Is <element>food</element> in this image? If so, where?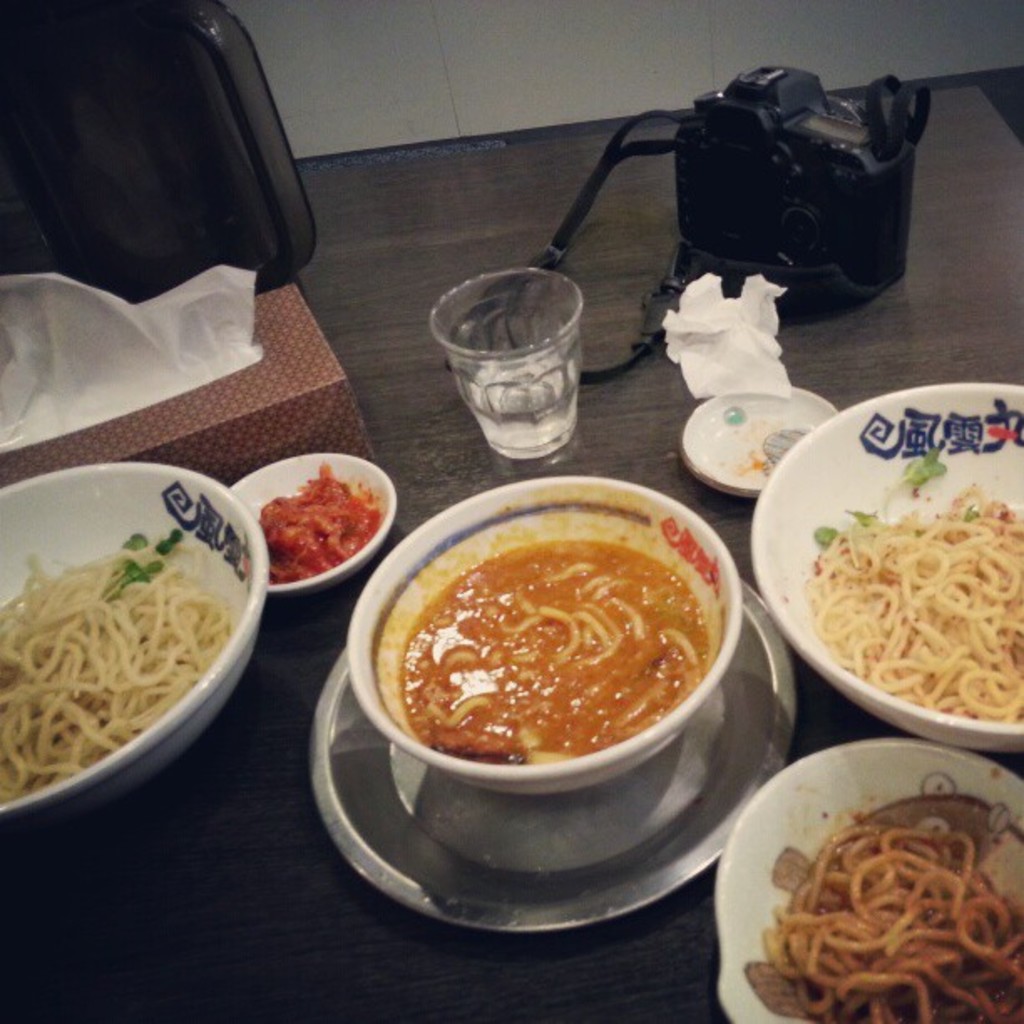
Yes, at select_region(259, 458, 383, 582).
